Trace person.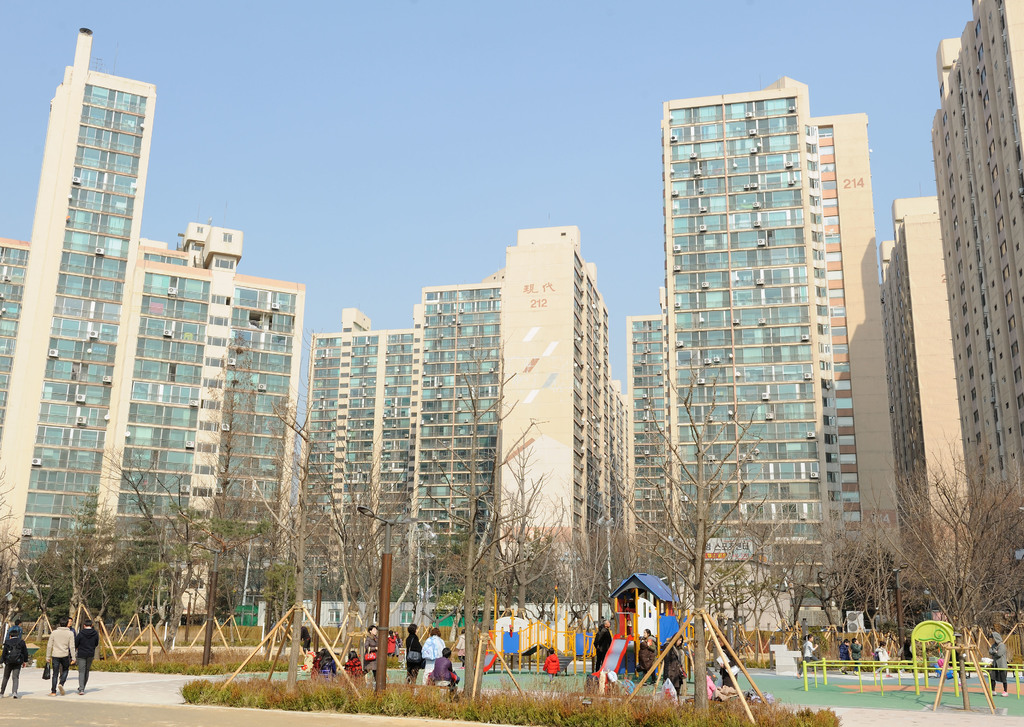
Traced to bbox=(404, 619, 426, 685).
